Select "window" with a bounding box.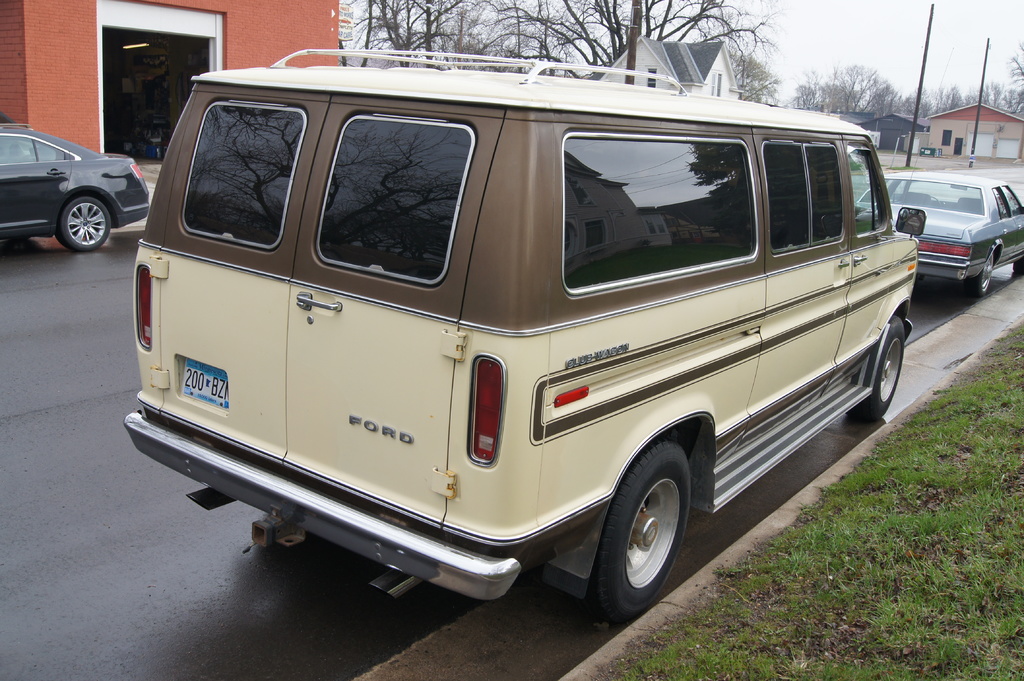
l=845, t=142, r=888, b=234.
